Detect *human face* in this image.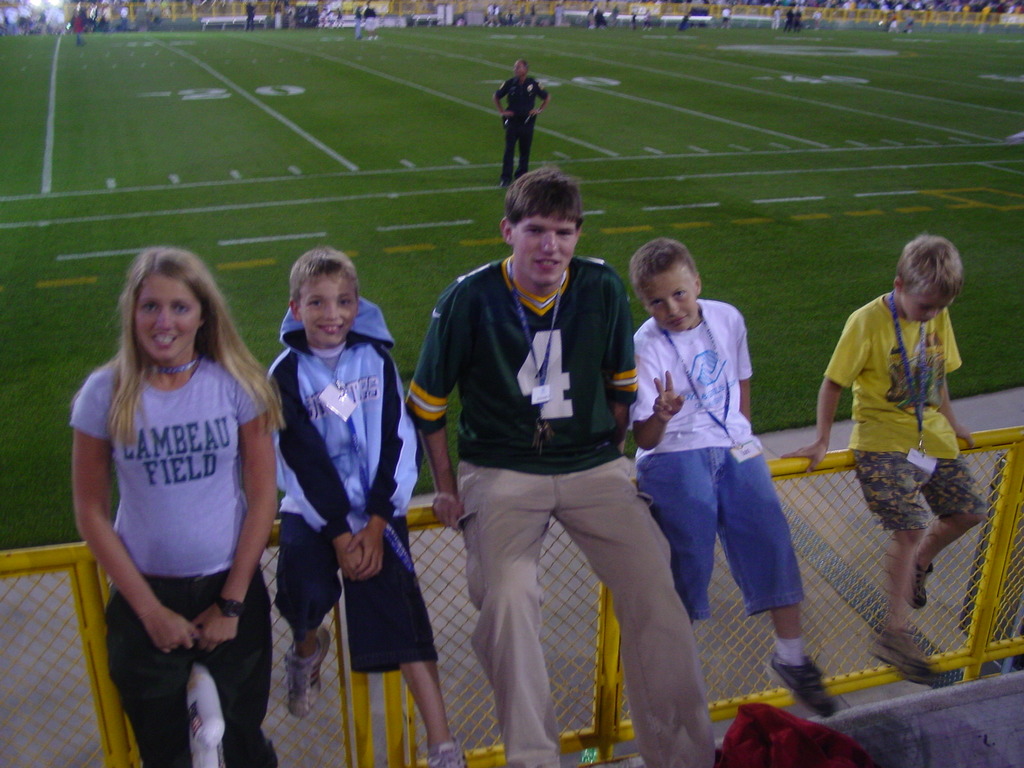
Detection: <region>512, 58, 525, 78</region>.
